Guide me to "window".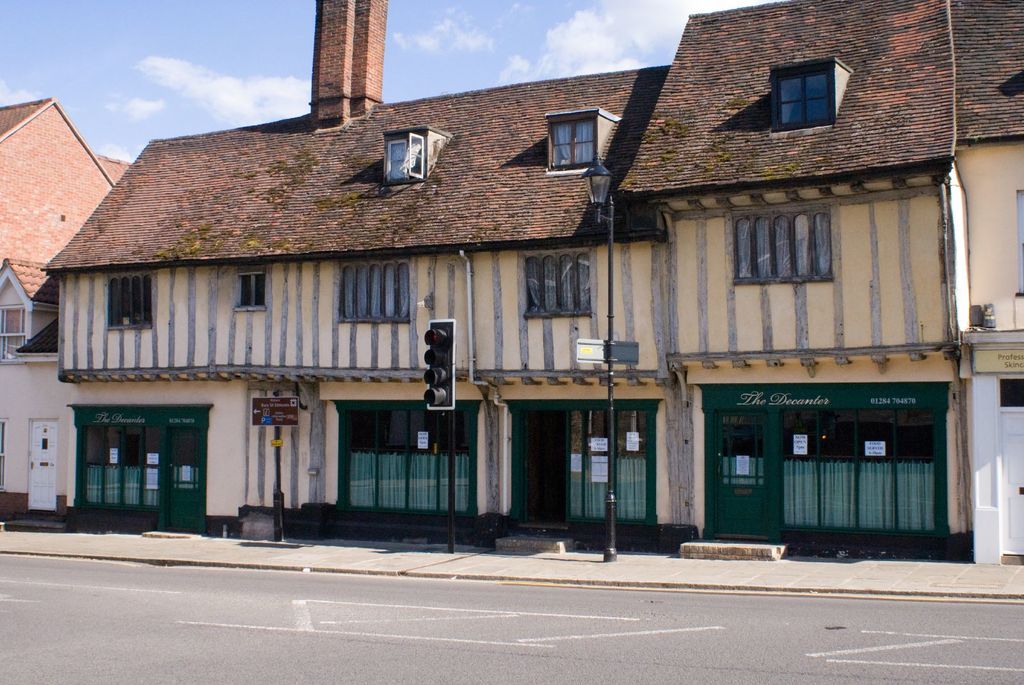
Guidance: bbox=(378, 127, 426, 178).
